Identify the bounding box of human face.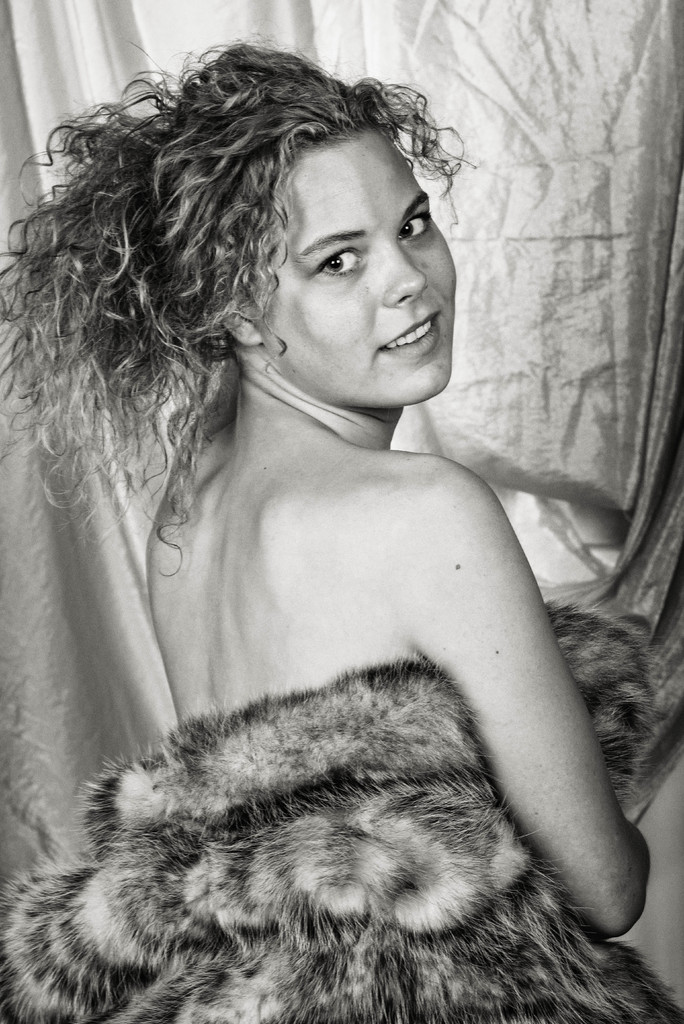
<bbox>248, 122, 455, 410</bbox>.
